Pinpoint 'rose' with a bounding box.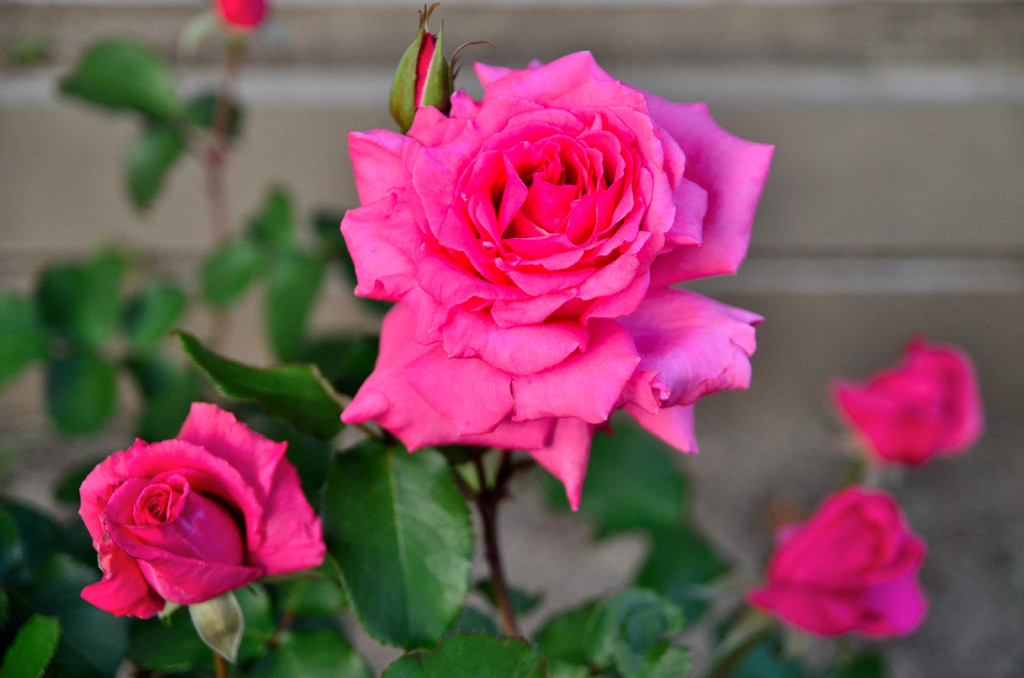
x1=749, y1=487, x2=935, y2=637.
